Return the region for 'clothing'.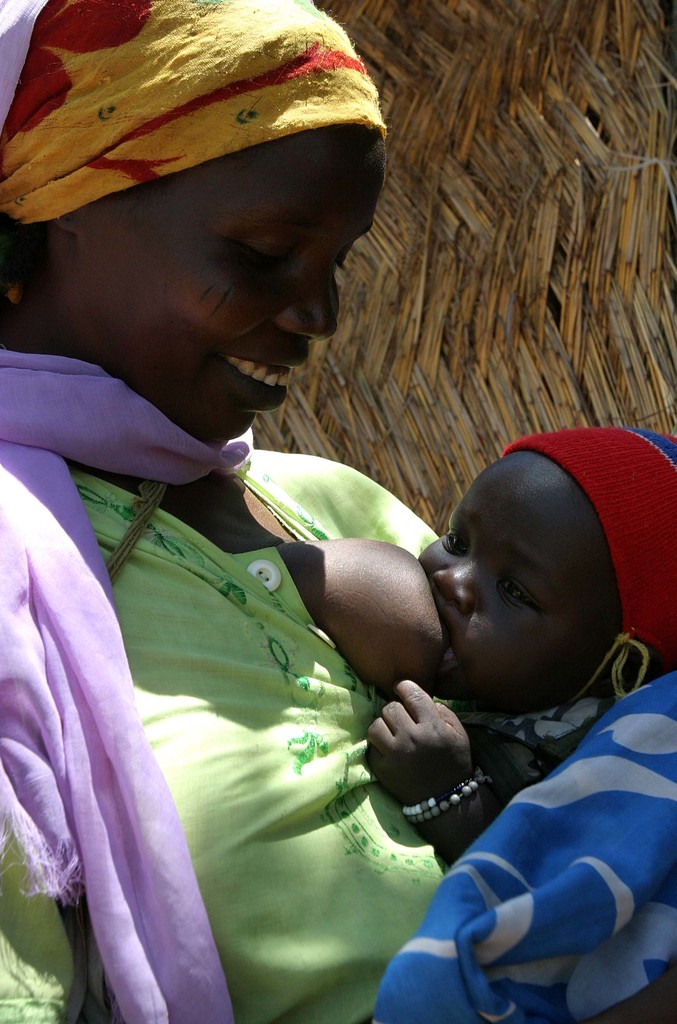
box(498, 423, 676, 729).
